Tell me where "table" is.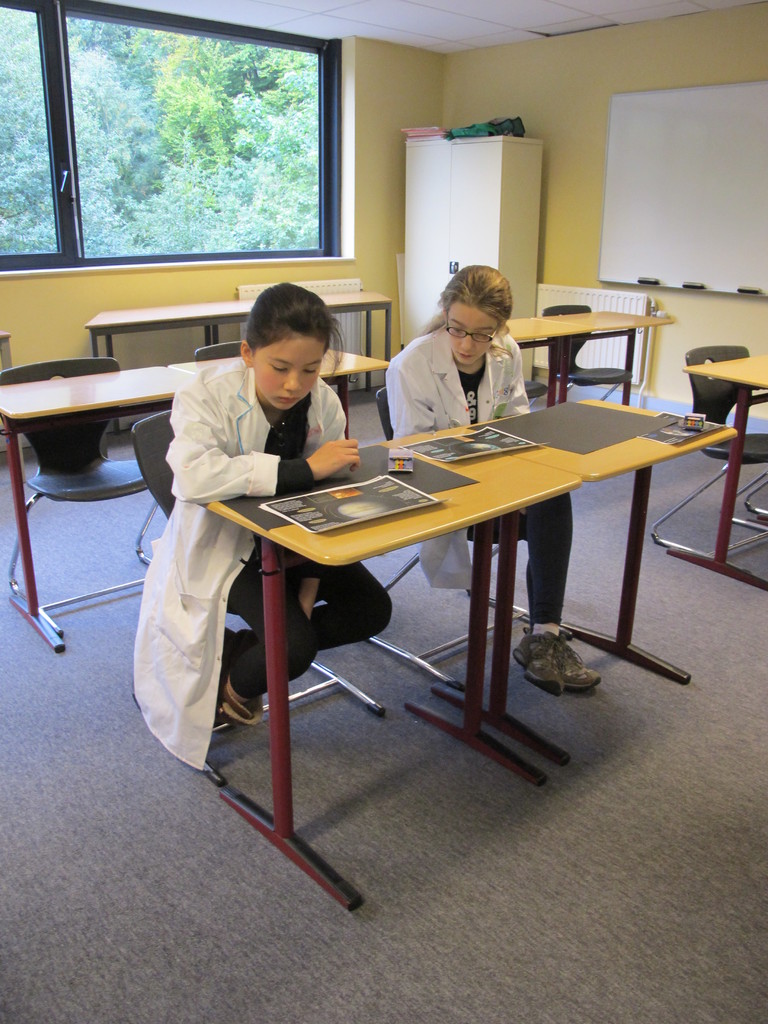
"table" is at (0, 339, 394, 655).
